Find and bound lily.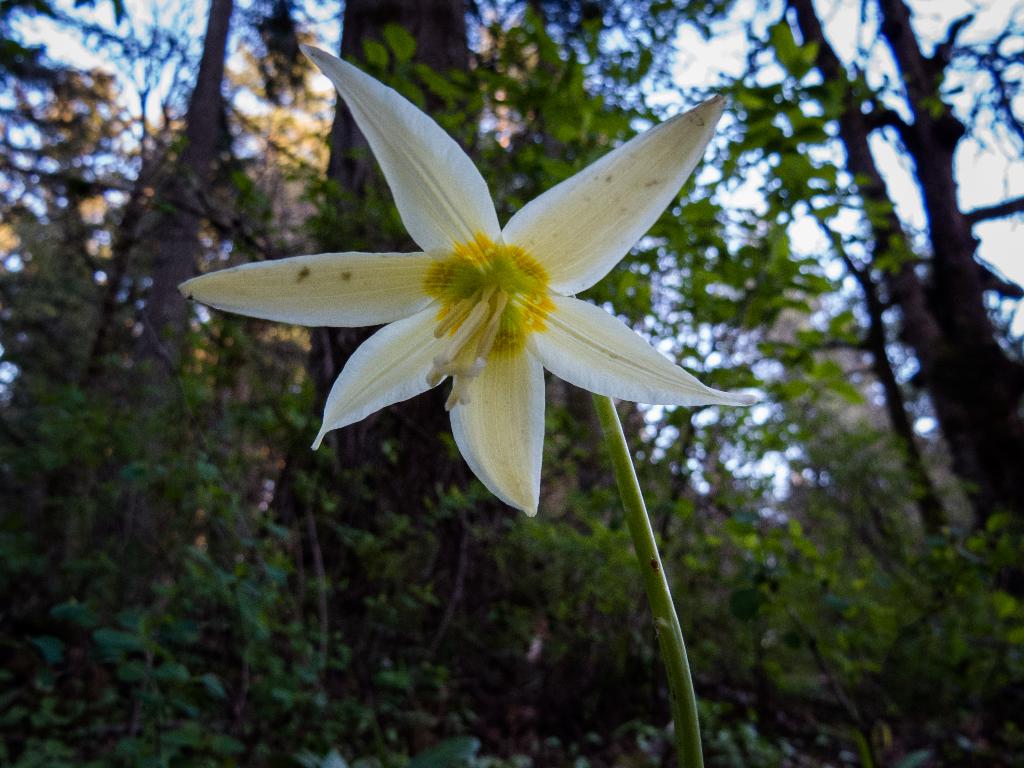
Bound: (171,40,756,512).
